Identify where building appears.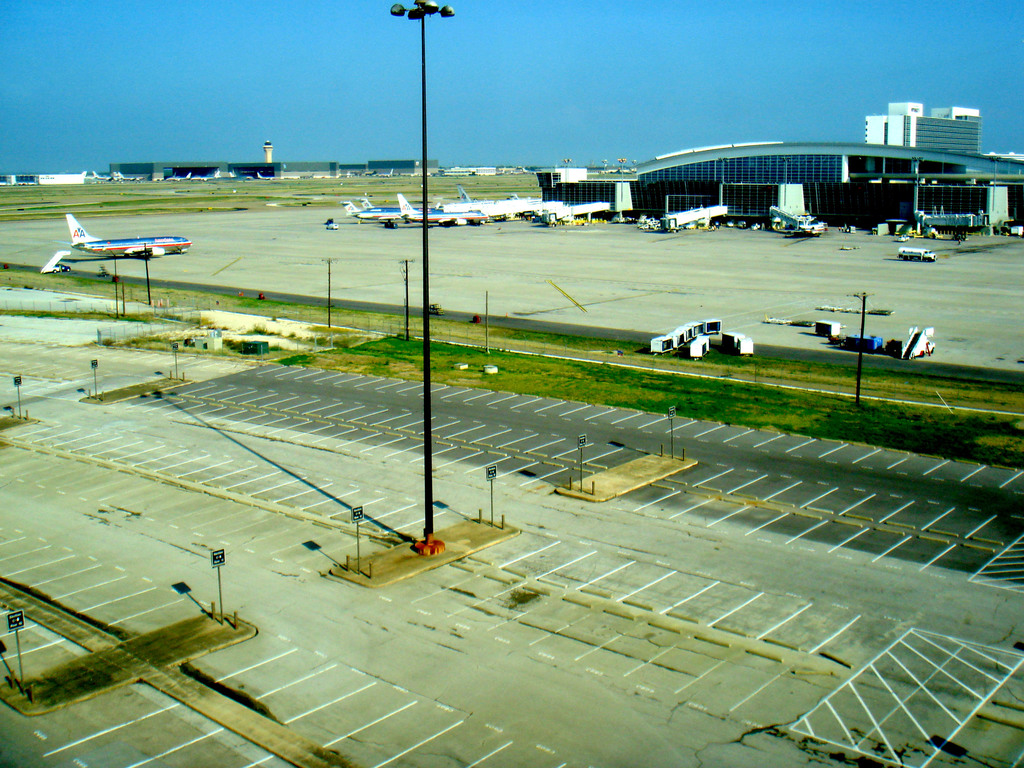
Appears at x1=867 y1=101 x2=981 y2=147.
